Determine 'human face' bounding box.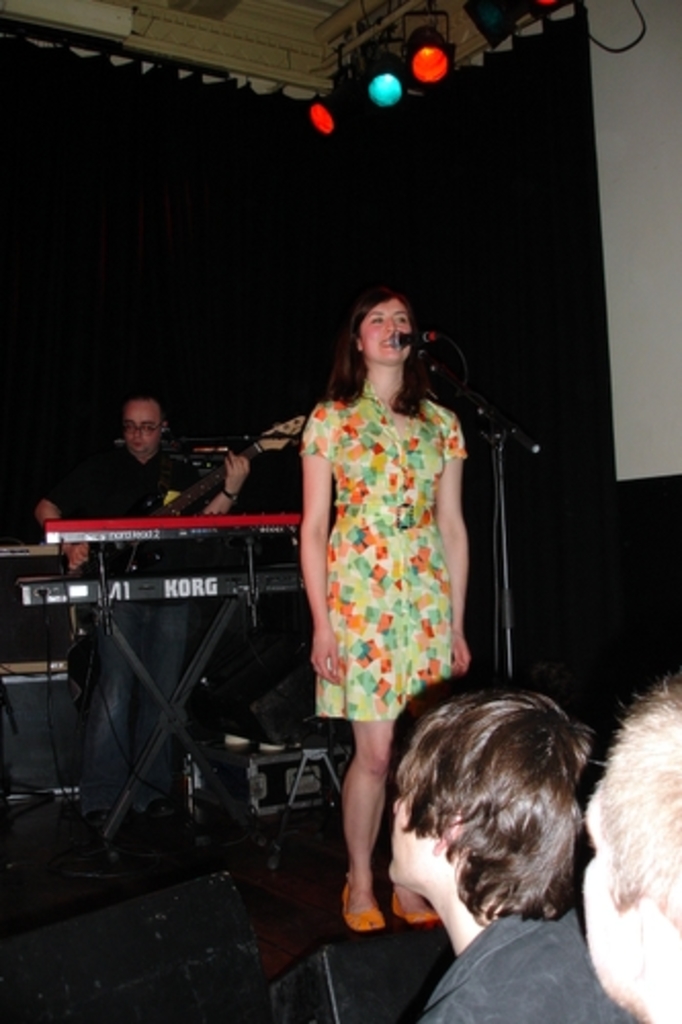
Determined: <region>125, 399, 164, 451</region>.
